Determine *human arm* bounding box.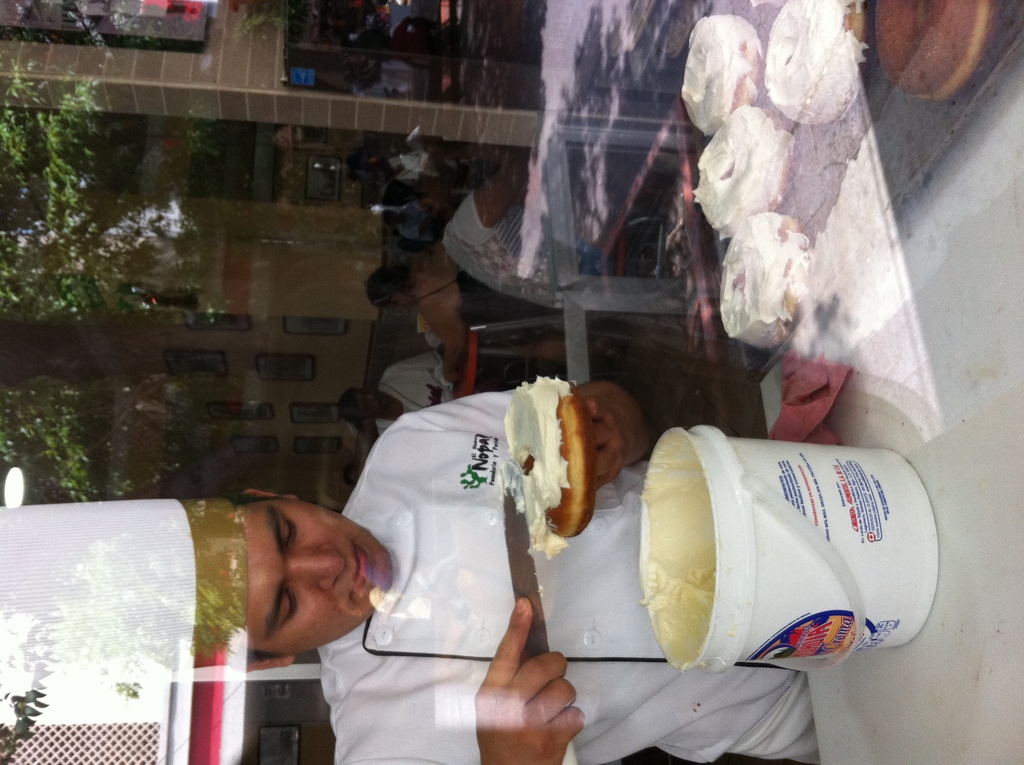
Determined: (421,308,466,386).
